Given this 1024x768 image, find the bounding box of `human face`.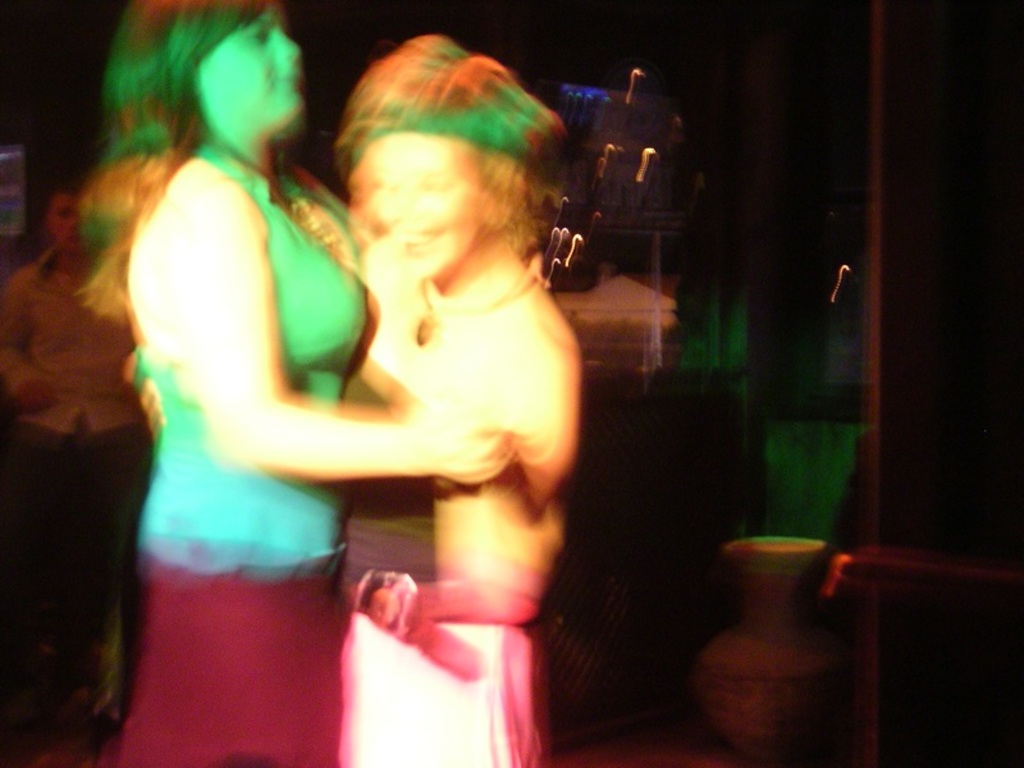
l=370, t=140, r=488, b=280.
